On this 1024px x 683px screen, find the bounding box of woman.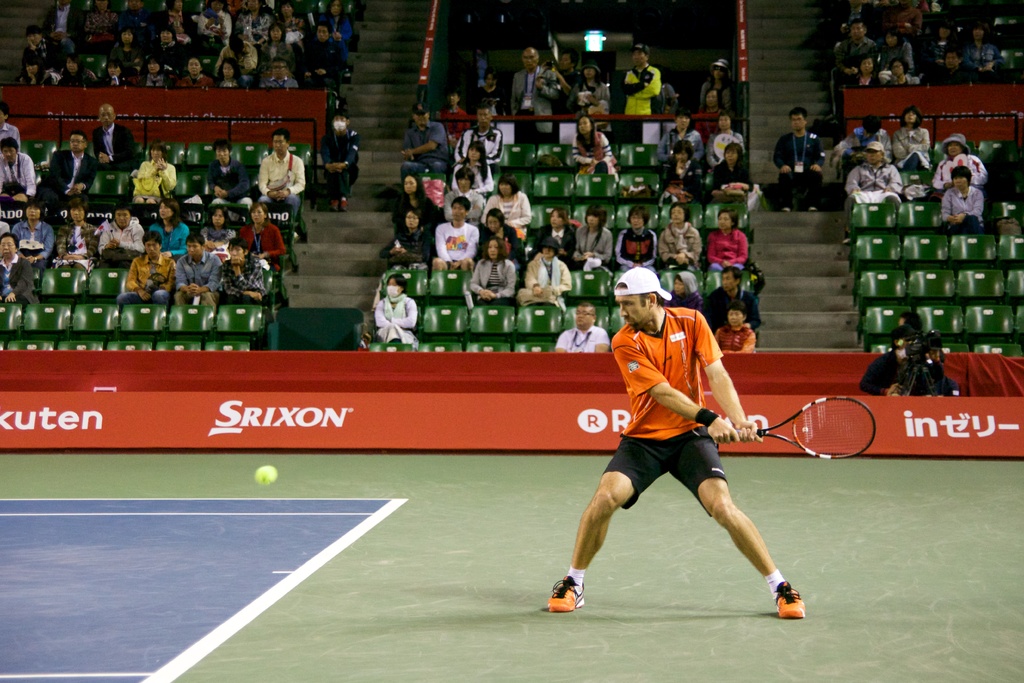
Bounding box: left=664, top=272, right=703, bottom=312.
